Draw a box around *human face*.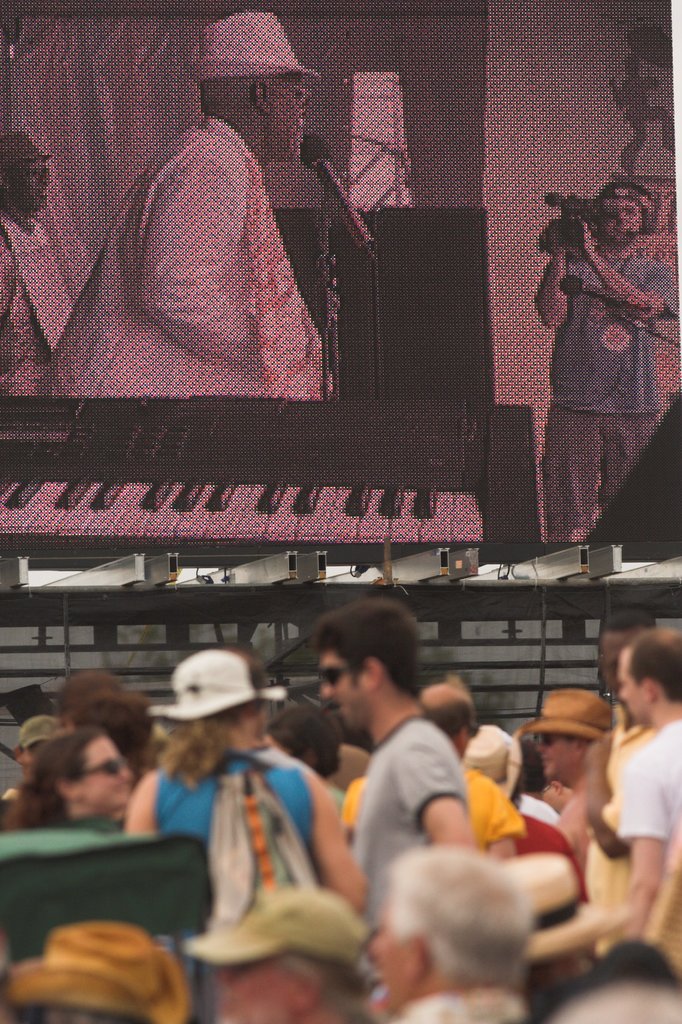
box=[379, 917, 400, 1003].
